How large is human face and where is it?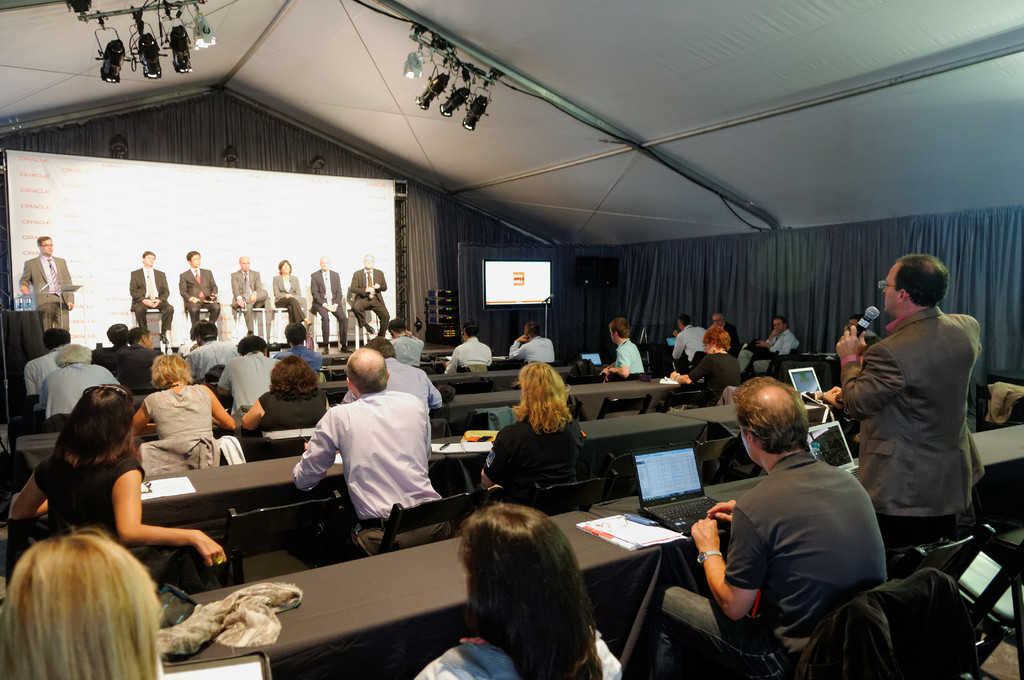
Bounding box: [x1=738, y1=422, x2=751, y2=461].
